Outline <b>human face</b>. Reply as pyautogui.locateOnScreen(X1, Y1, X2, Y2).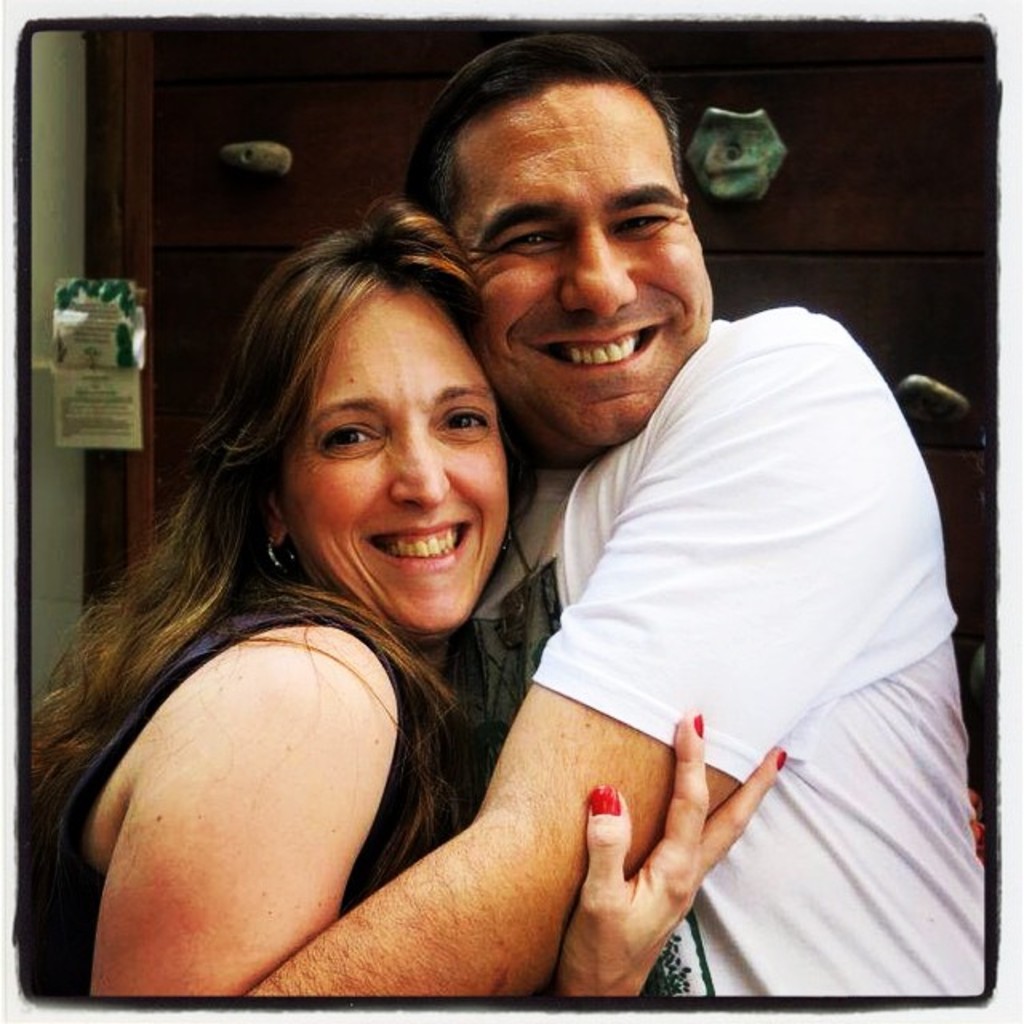
pyautogui.locateOnScreen(286, 286, 509, 635).
